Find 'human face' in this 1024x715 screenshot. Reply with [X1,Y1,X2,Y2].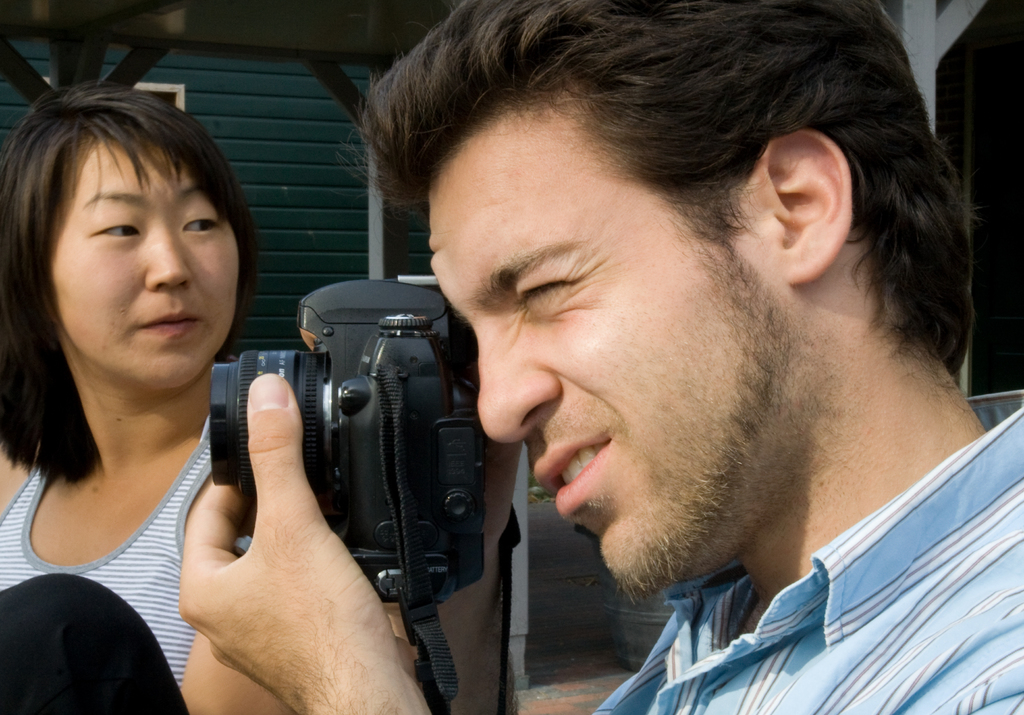
[428,106,797,604].
